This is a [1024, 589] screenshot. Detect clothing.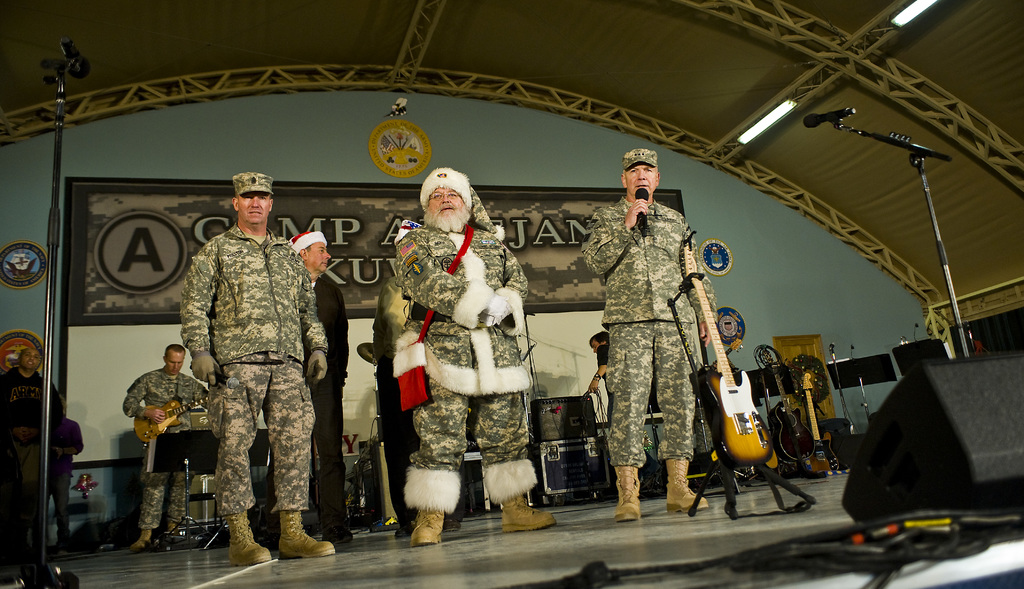
<box>390,223,535,517</box>.
